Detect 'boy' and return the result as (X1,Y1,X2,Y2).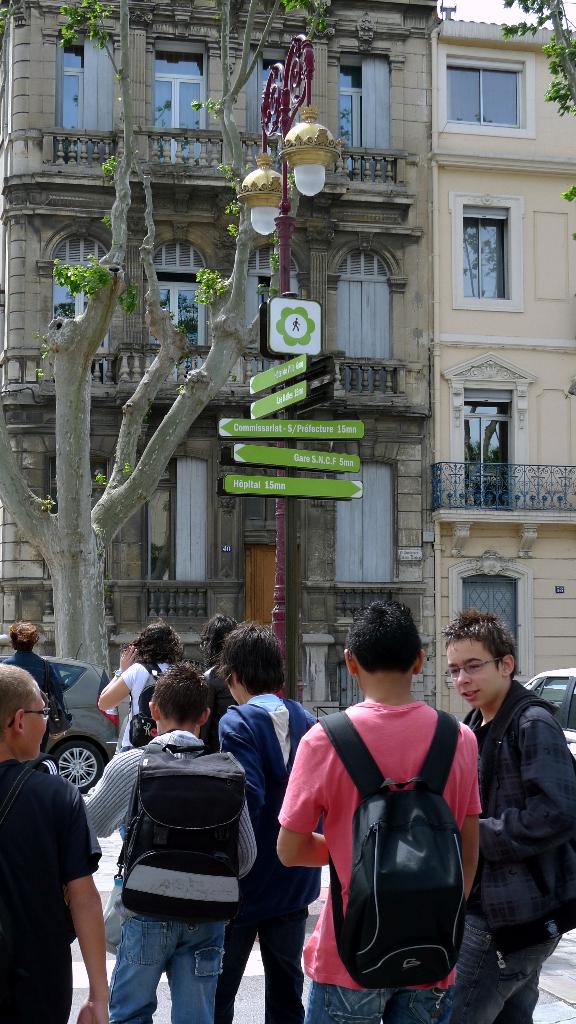
(214,620,327,1023).
